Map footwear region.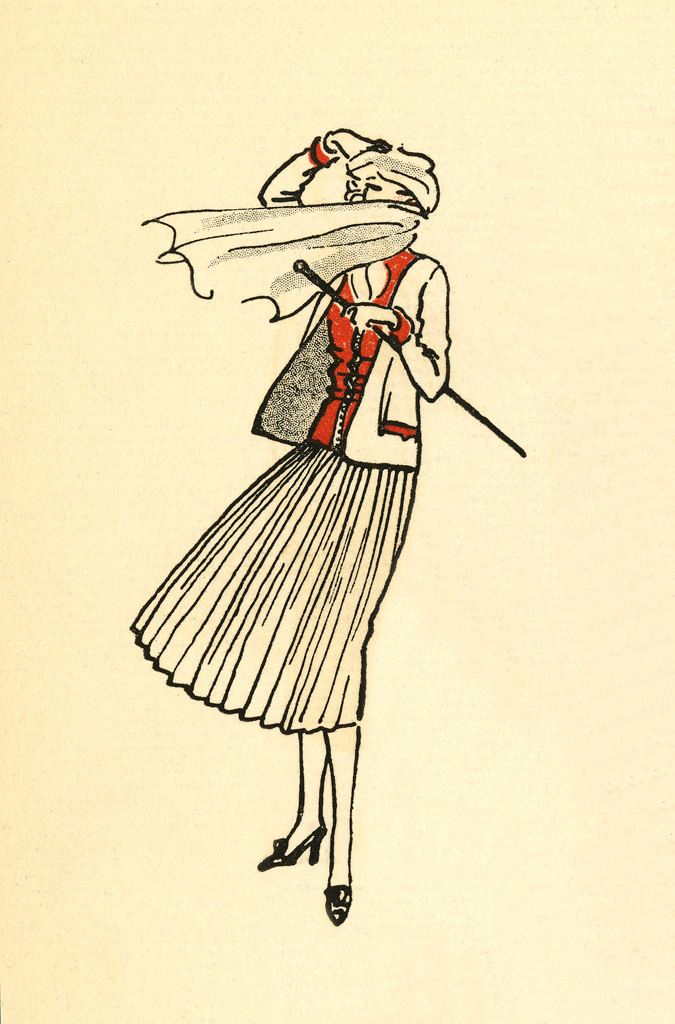
Mapped to 258:828:324:870.
